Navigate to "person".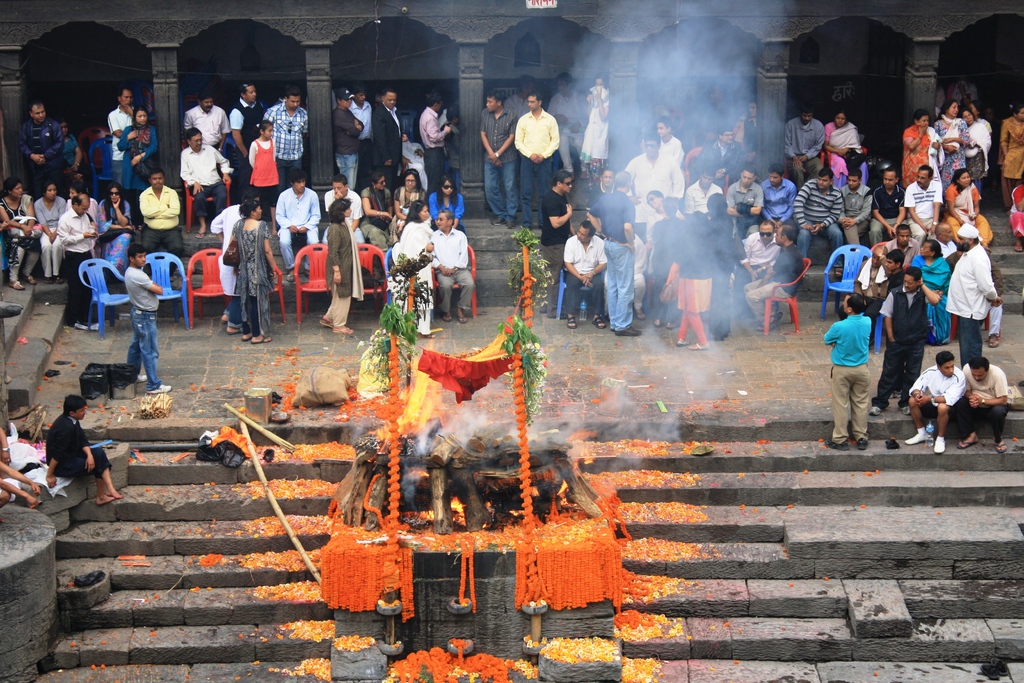
Navigation target: x1=868, y1=267, x2=941, y2=418.
